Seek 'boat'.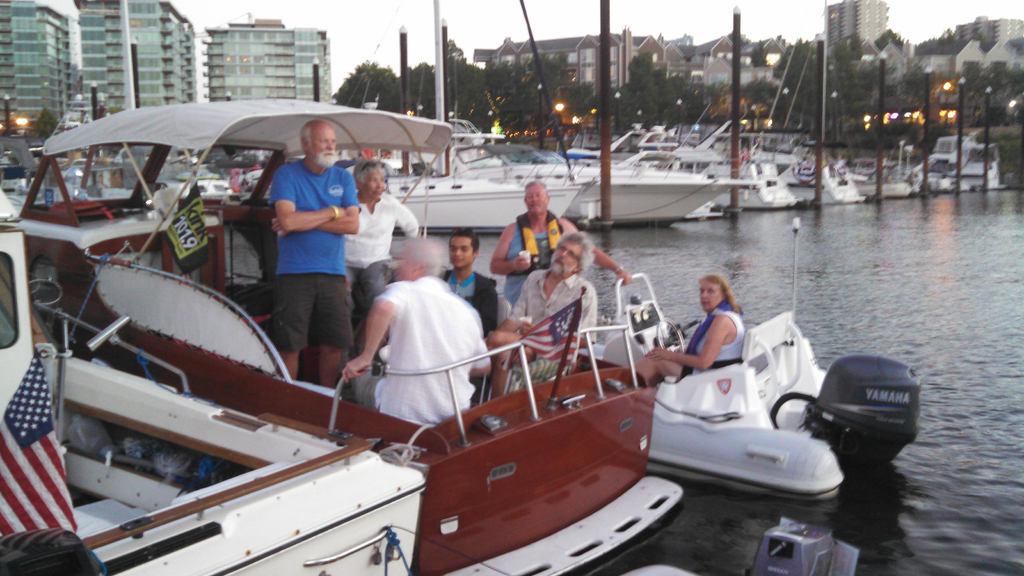
13/70/685/575.
